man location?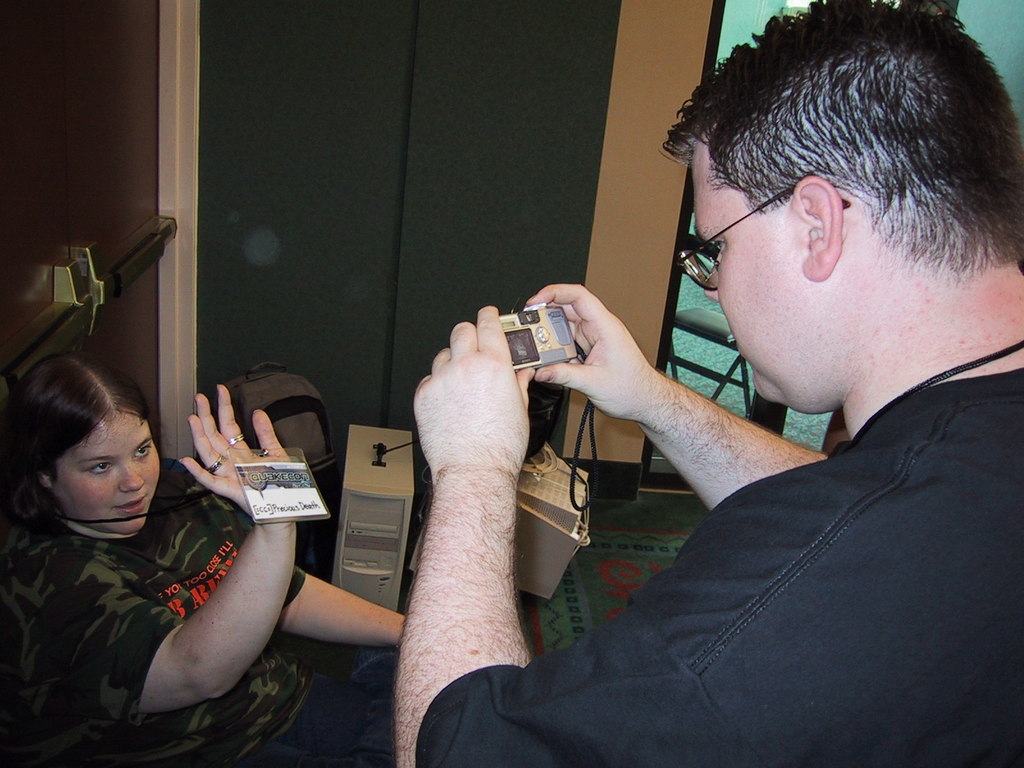
(left=389, top=48, right=1023, bottom=750)
